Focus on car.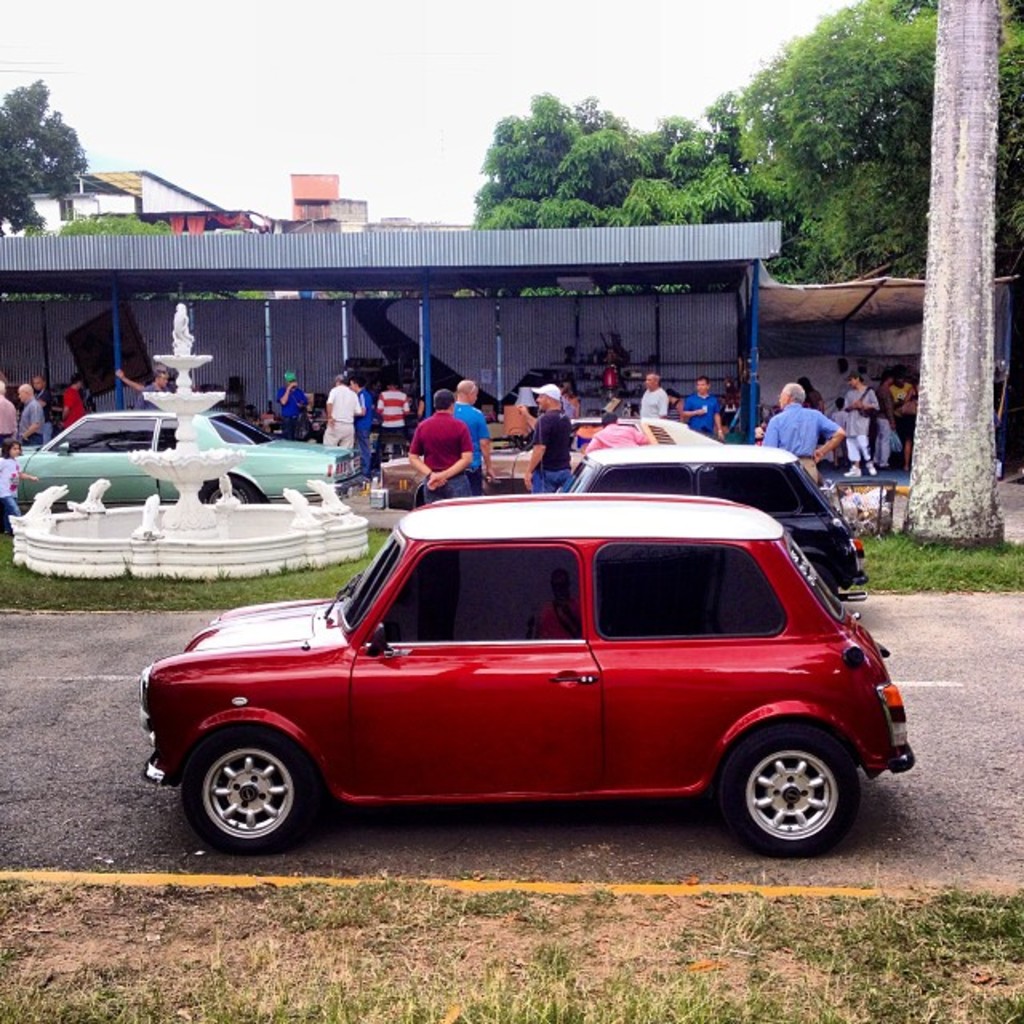
Focused at <bbox>552, 443, 869, 603</bbox>.
